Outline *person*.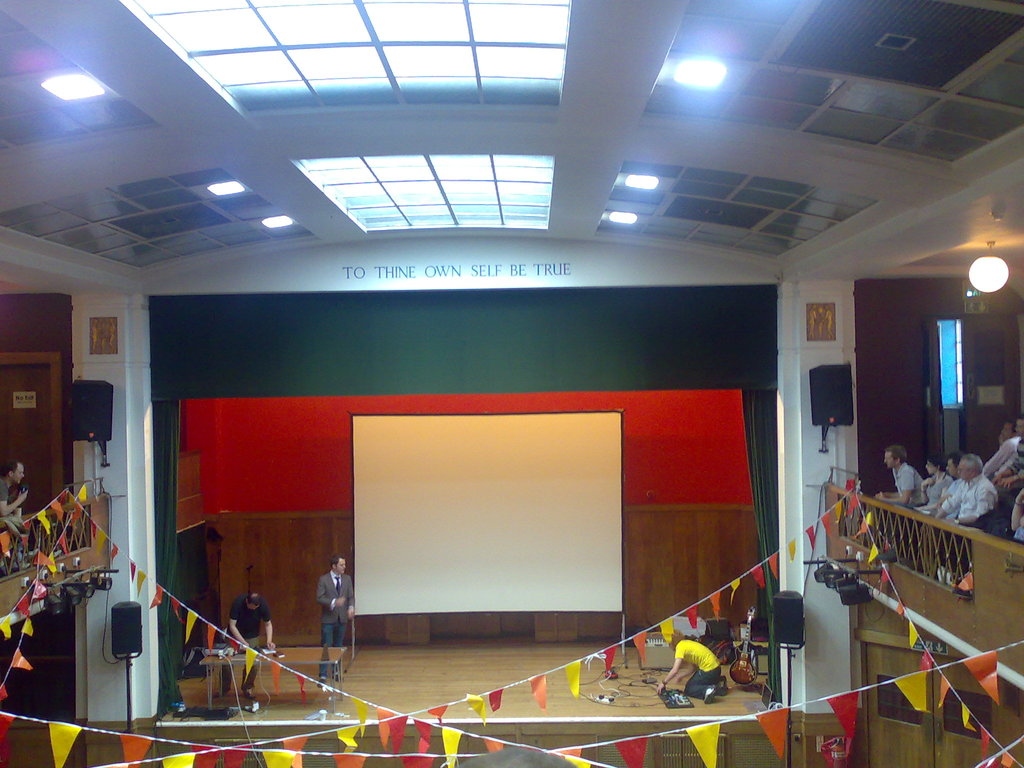
Outline: crop(652, 625, 730, 704).
